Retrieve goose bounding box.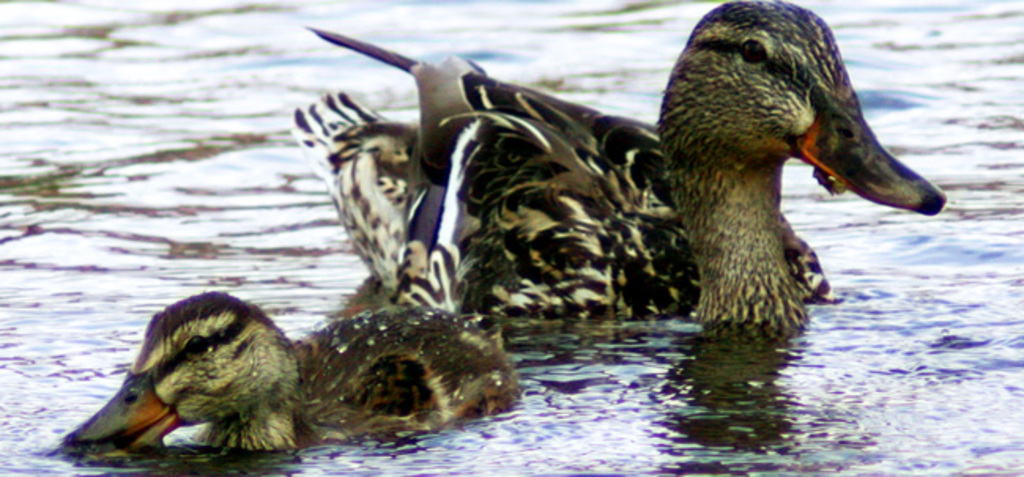
Bounding box: [63, 294, 518, 458].
